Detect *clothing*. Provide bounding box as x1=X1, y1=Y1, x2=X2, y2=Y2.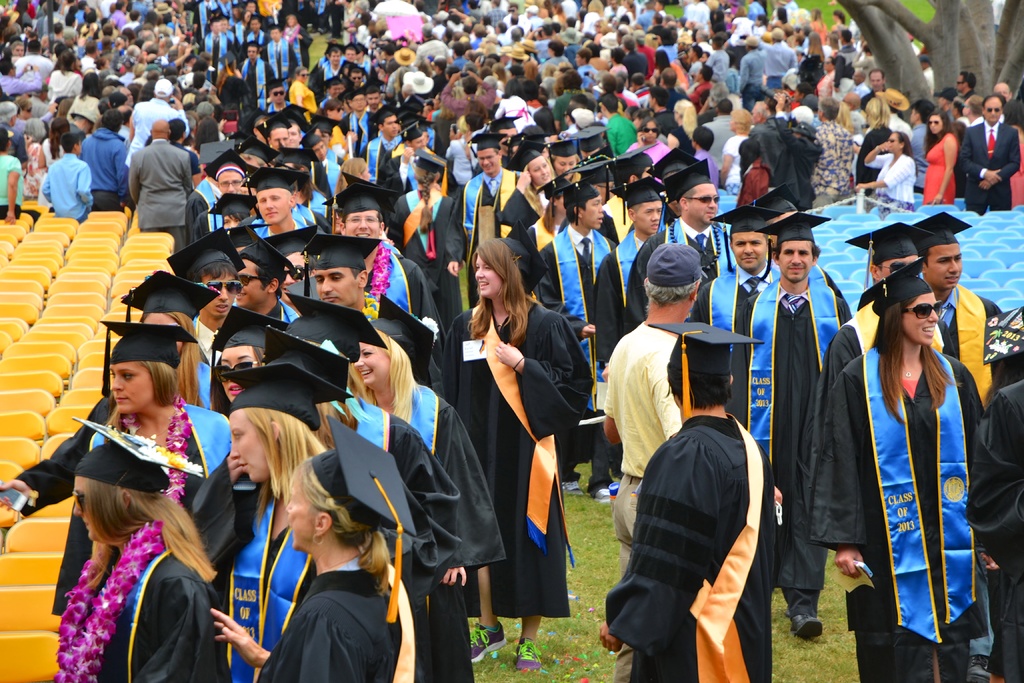
x1=596, y1=220, x2=627, y2=345.
